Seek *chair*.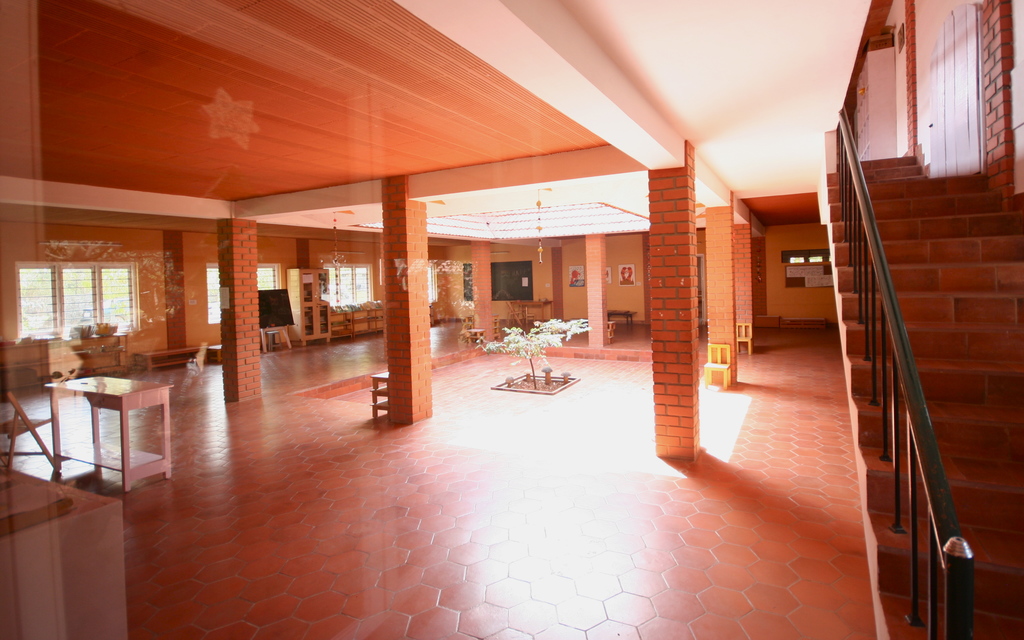
[x1=703, y1=346, x2=736, y2=390].
